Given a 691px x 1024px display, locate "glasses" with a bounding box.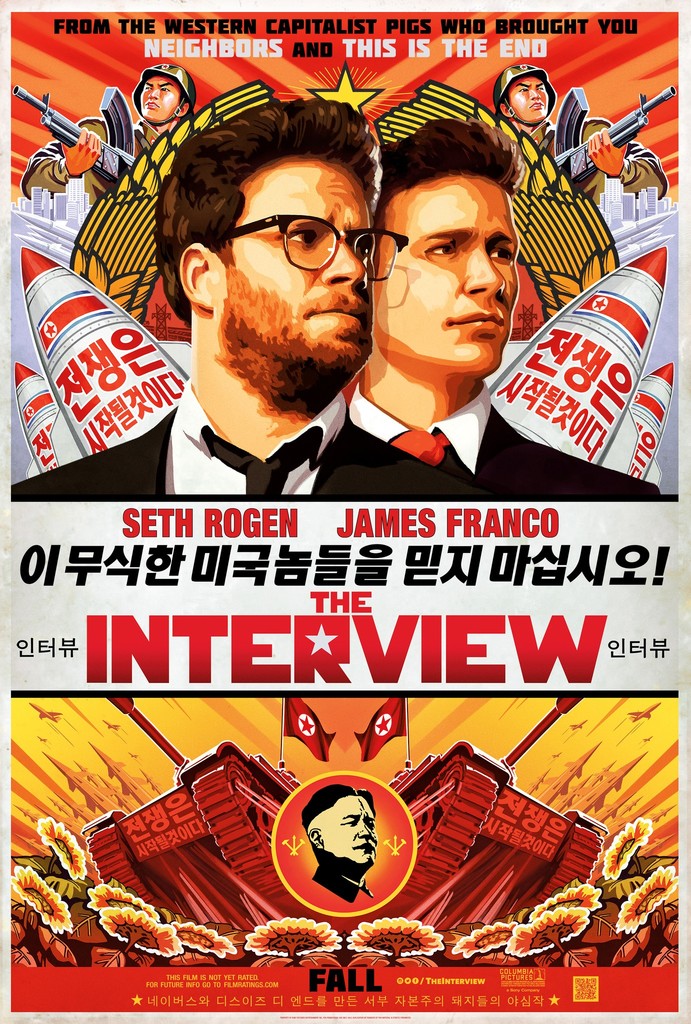
Located: locate(195, 191, 386, 273).
